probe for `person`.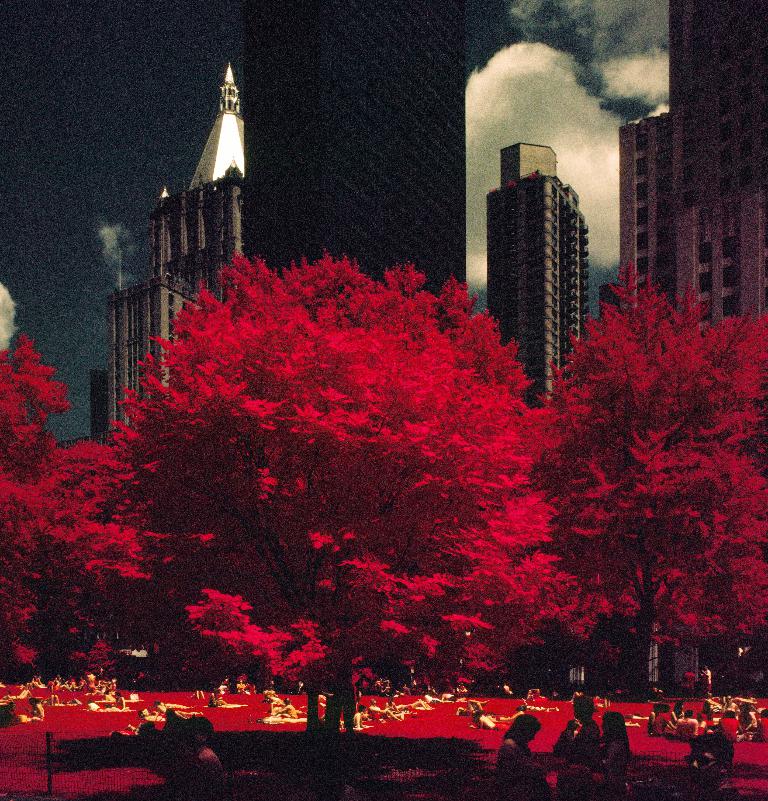
Probe result: 256,716,309,727.
